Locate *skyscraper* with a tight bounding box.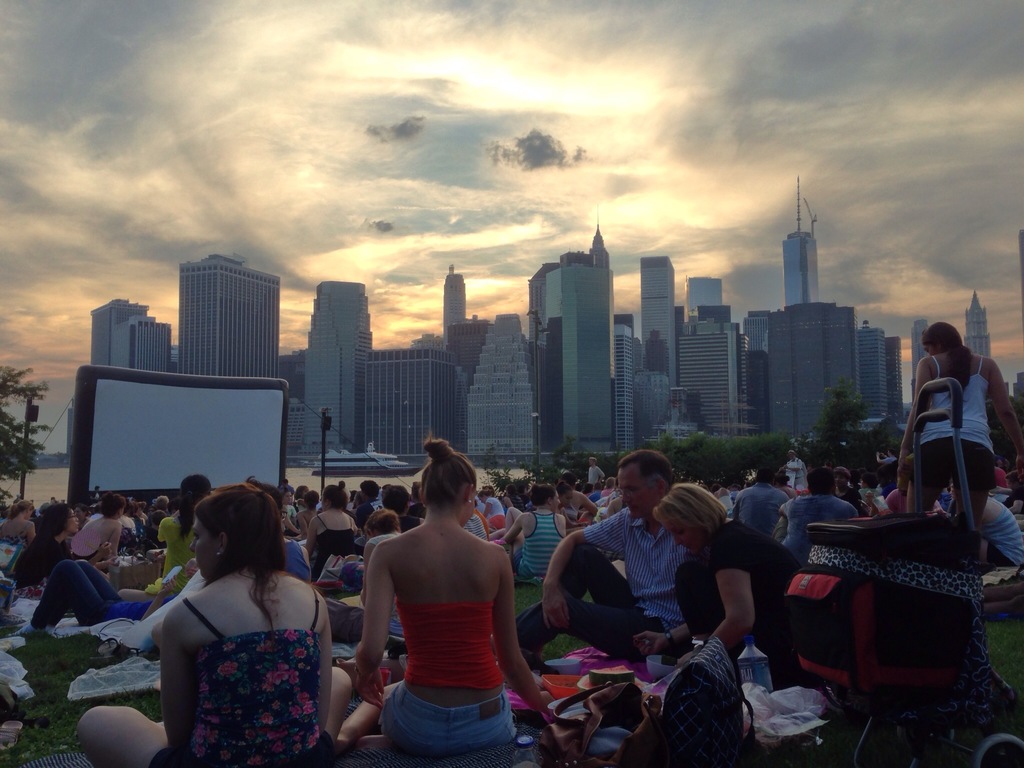
box(440, 266, 471, 354).
